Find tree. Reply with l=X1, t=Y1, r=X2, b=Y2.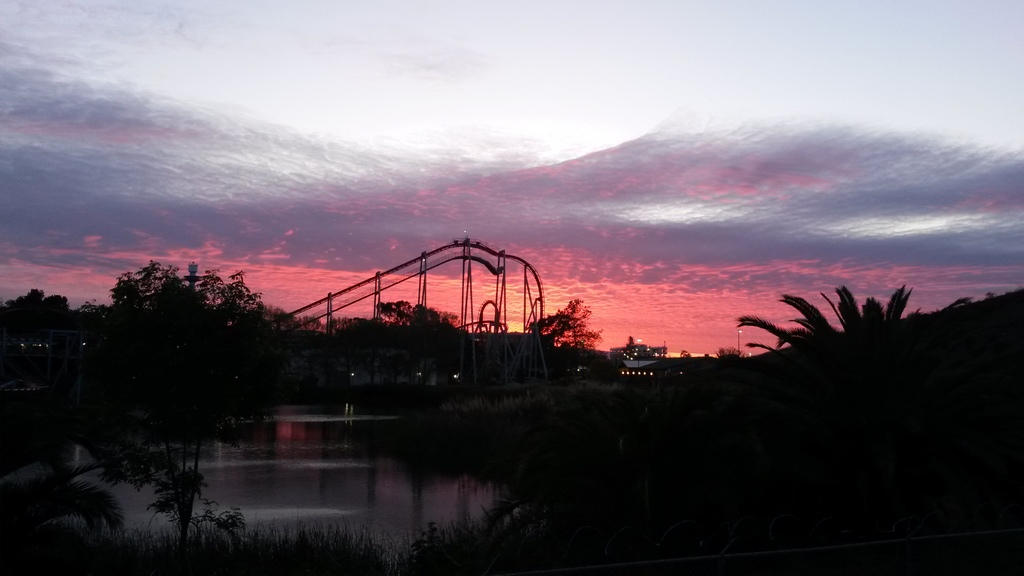
l=62, t=236, r=292, b=487.
